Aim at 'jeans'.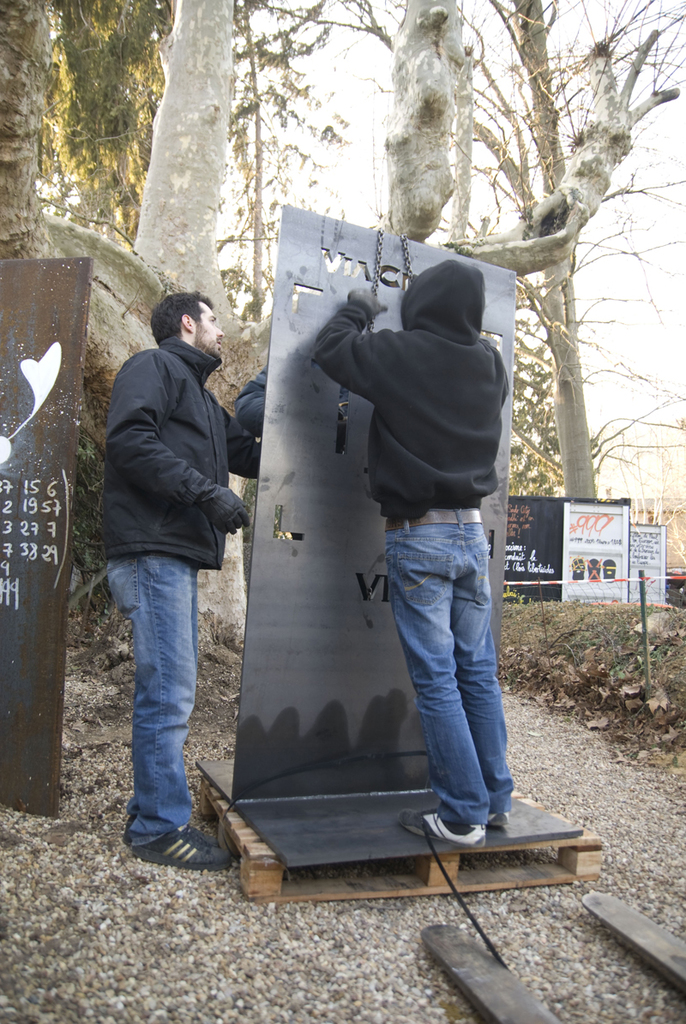
Aimed at locate(382, 506, 515, 833).
